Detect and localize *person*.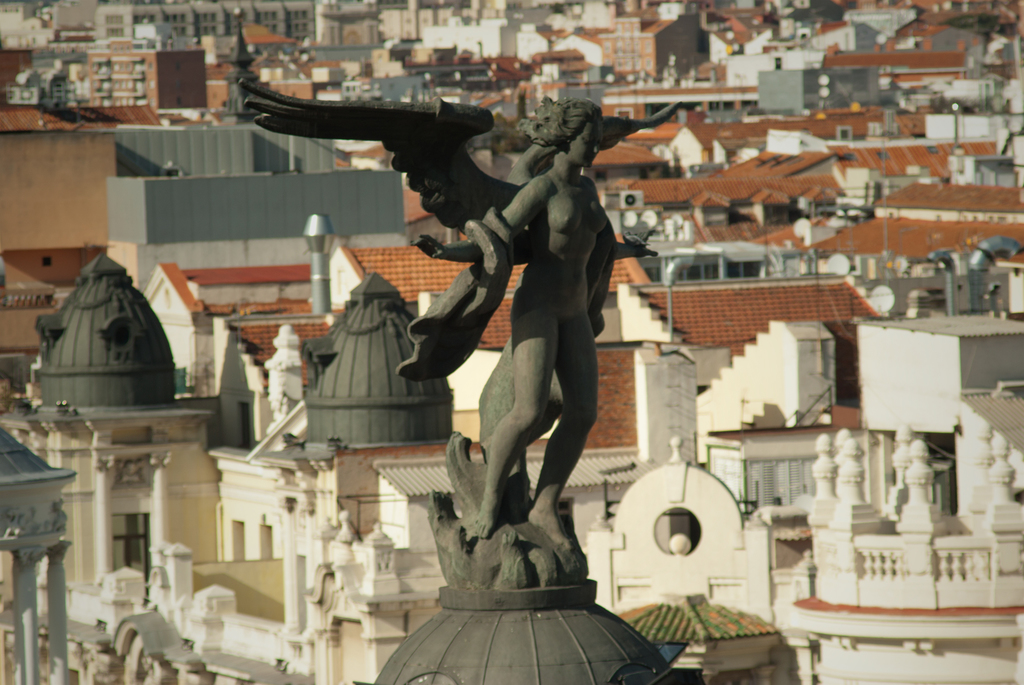
Localized at (413,101,661,546).
